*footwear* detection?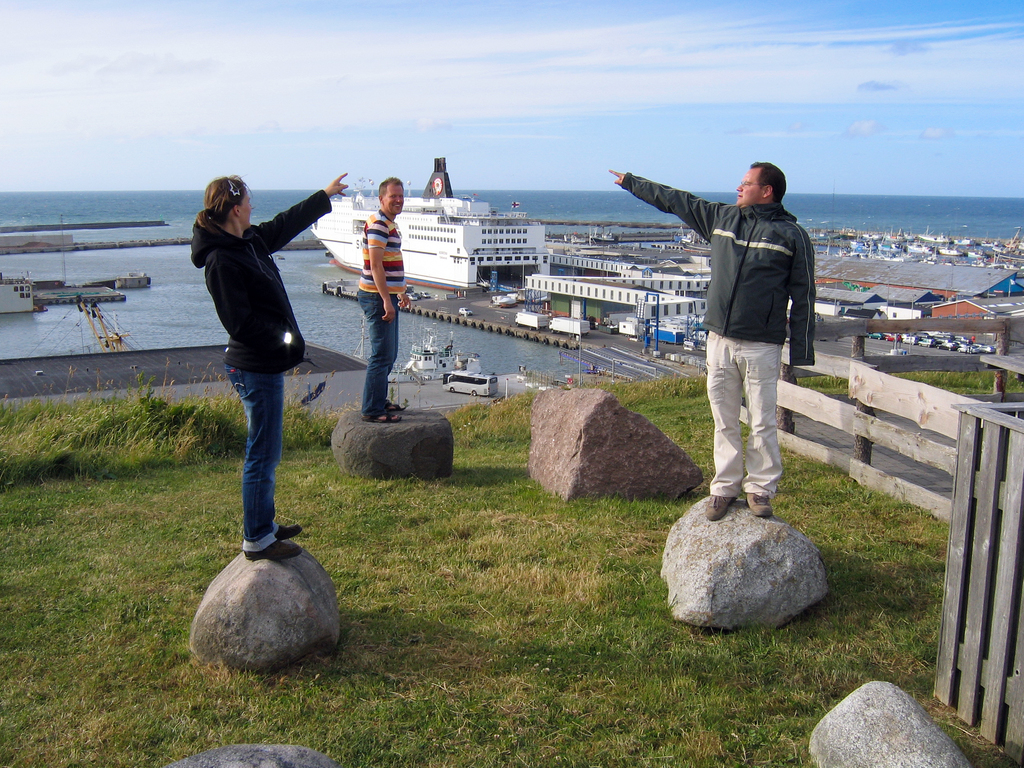
[745, 491, 775, 519]
